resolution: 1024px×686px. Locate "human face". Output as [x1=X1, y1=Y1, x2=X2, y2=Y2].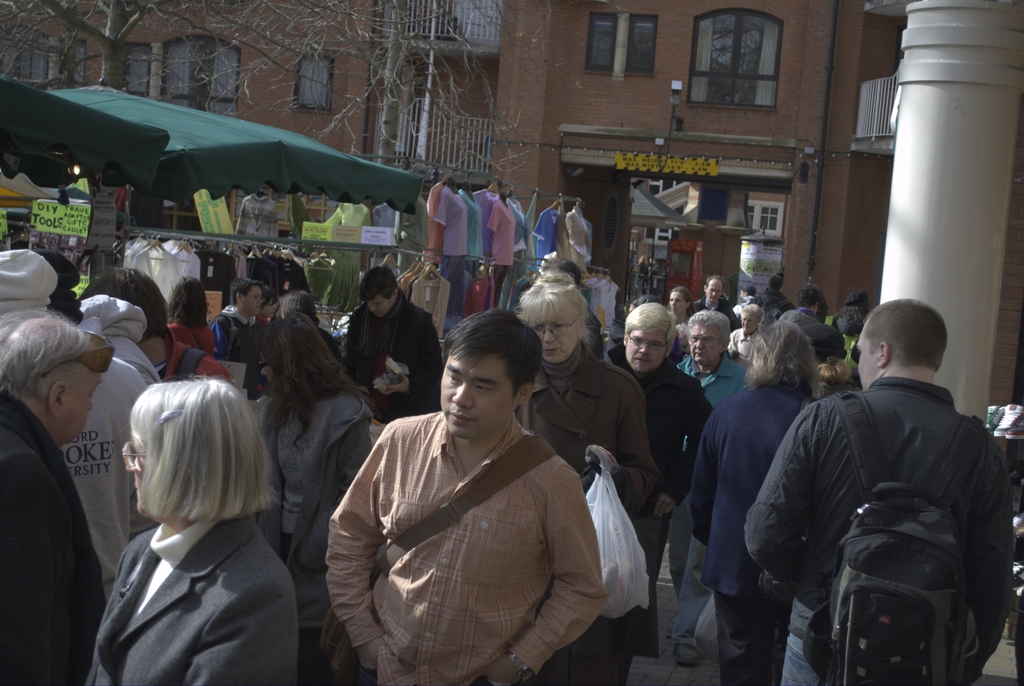
[x1=60, y1=363, x2=102, y2=440].
